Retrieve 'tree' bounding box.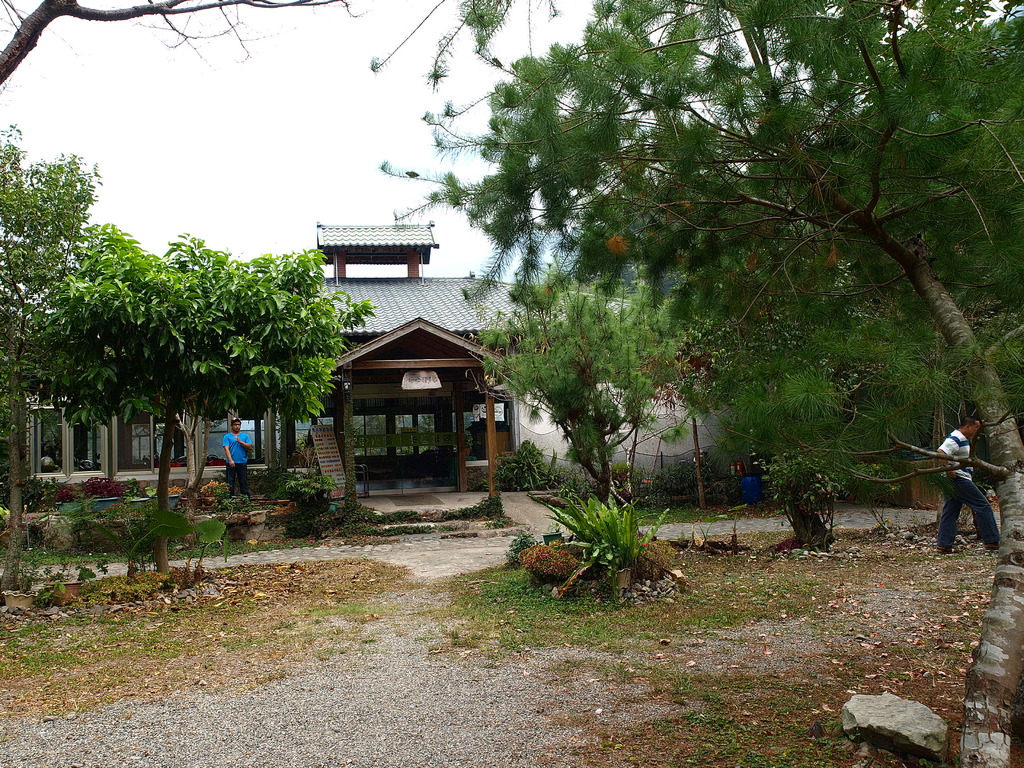
Bounding box: 310, 0, 1023, 612.
